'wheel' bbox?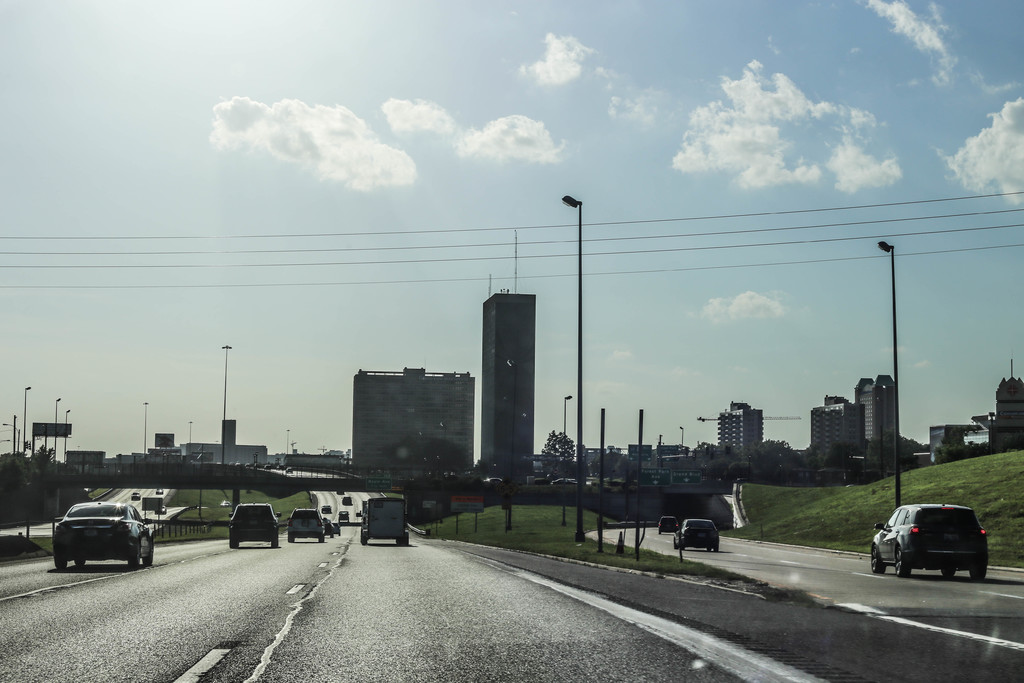
[left=55, top=559, right=68, bottom=571]
